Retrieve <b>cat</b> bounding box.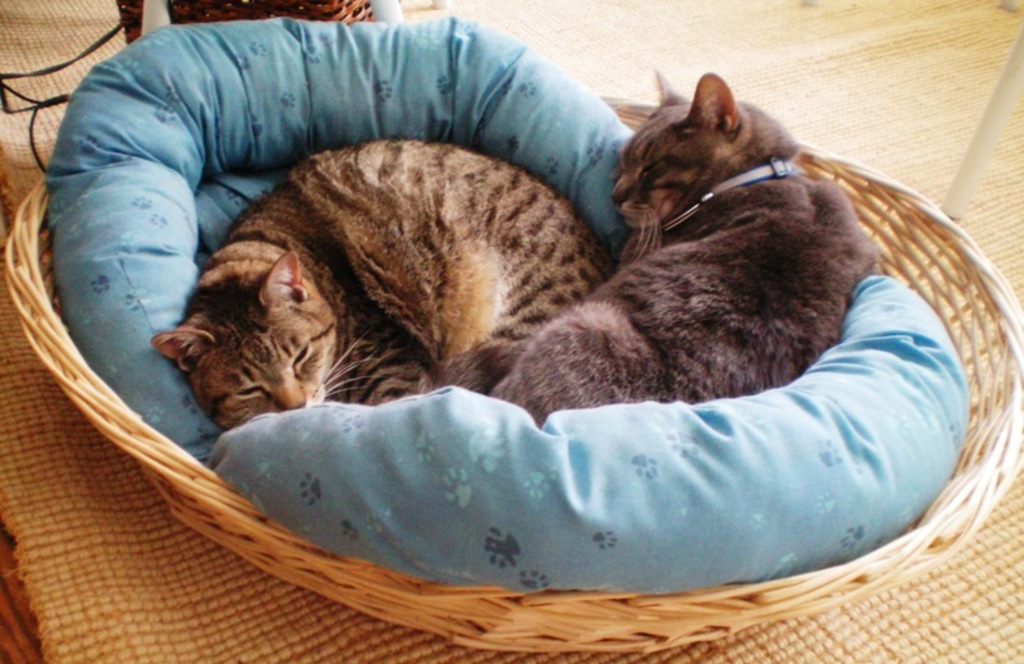
Bounding box: region(151, 129, 612, 431).
